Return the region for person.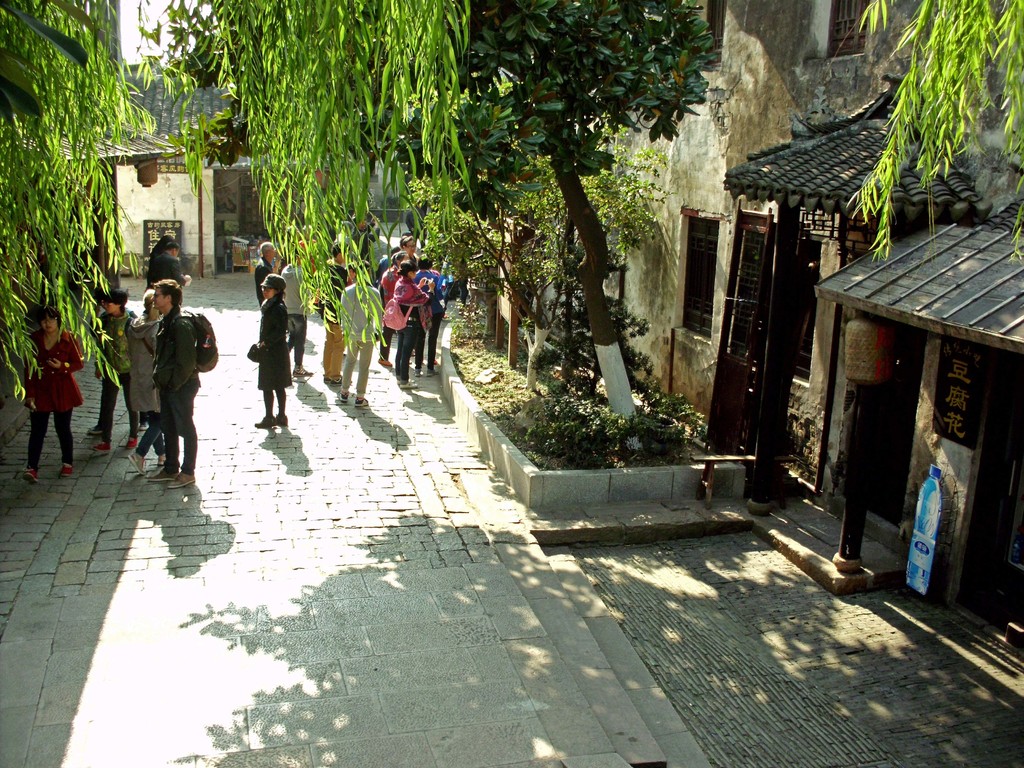
box=[307, 244, 351, 383].
